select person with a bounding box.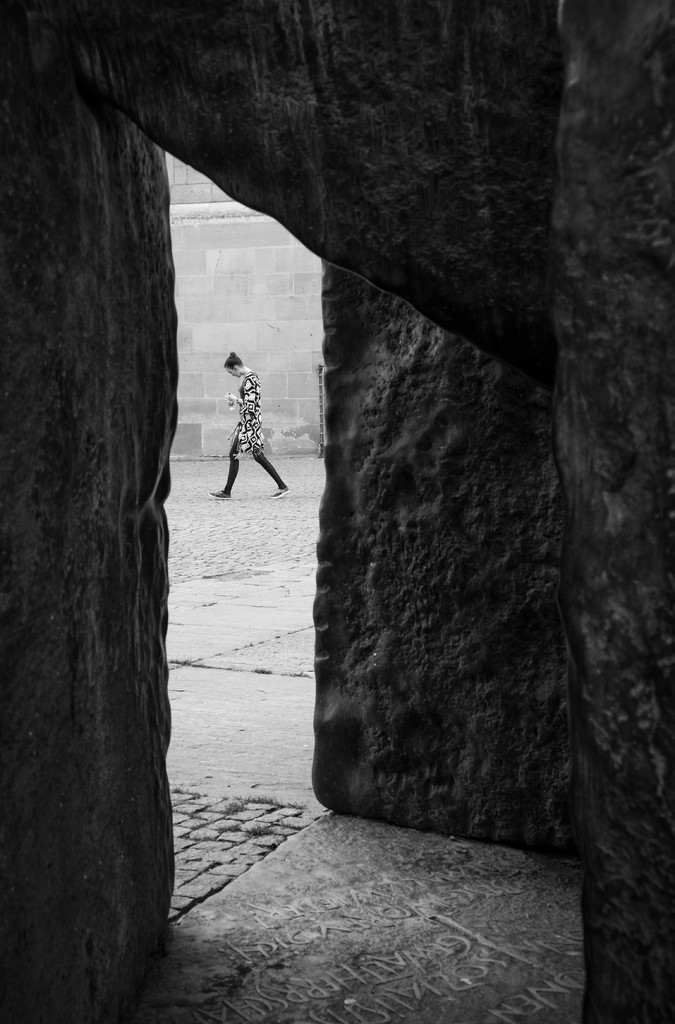
<bbox>211, 355, 291, 498</bbox>.
